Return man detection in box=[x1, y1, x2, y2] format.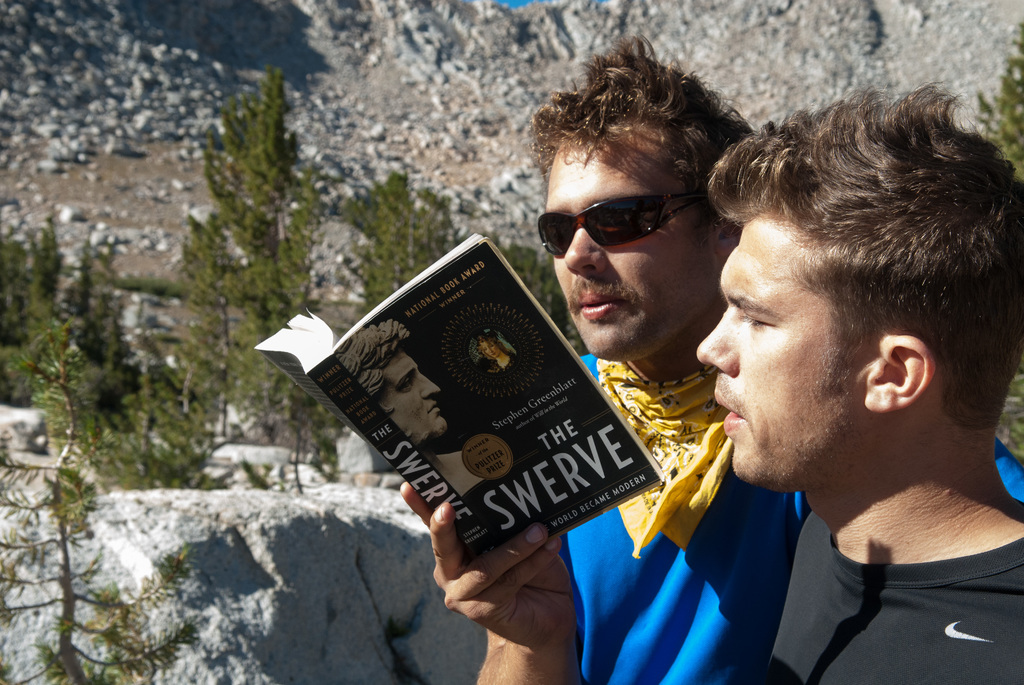
box=[332, 319, 497, 508].
